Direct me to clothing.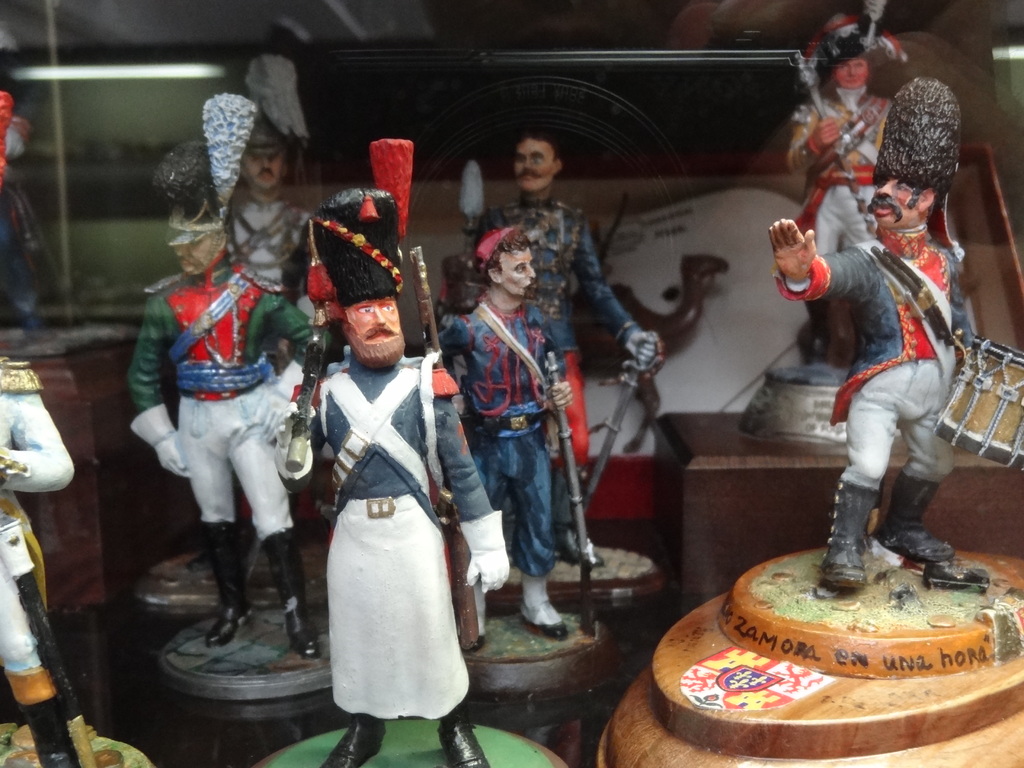
Direction: (221,188,302,294).
